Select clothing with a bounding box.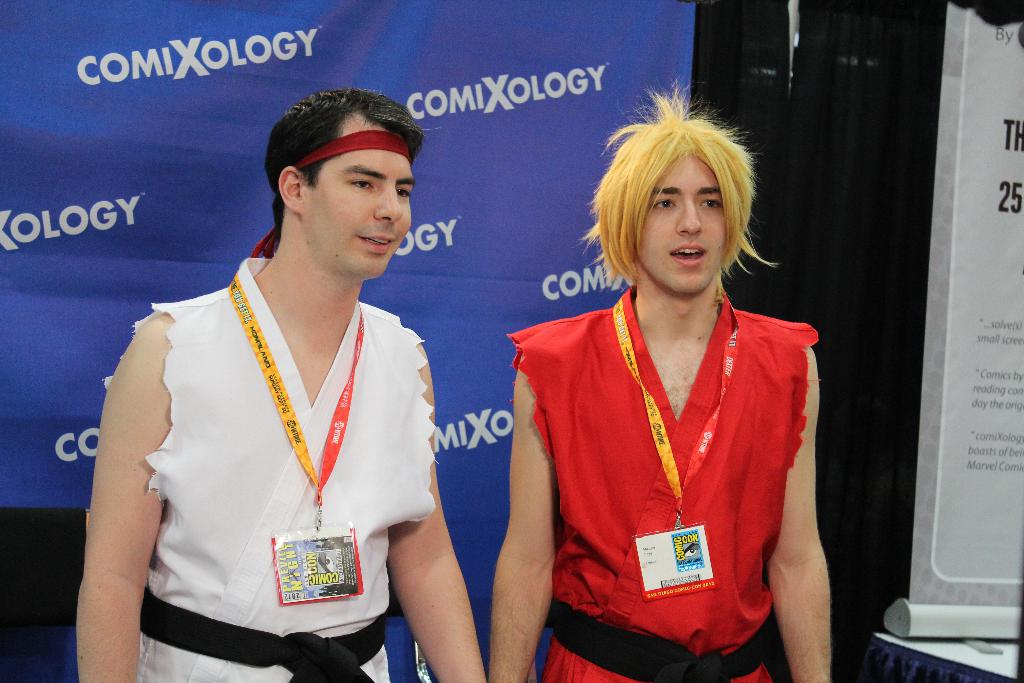
[left=116, top=209, right=412, bottom=660].
